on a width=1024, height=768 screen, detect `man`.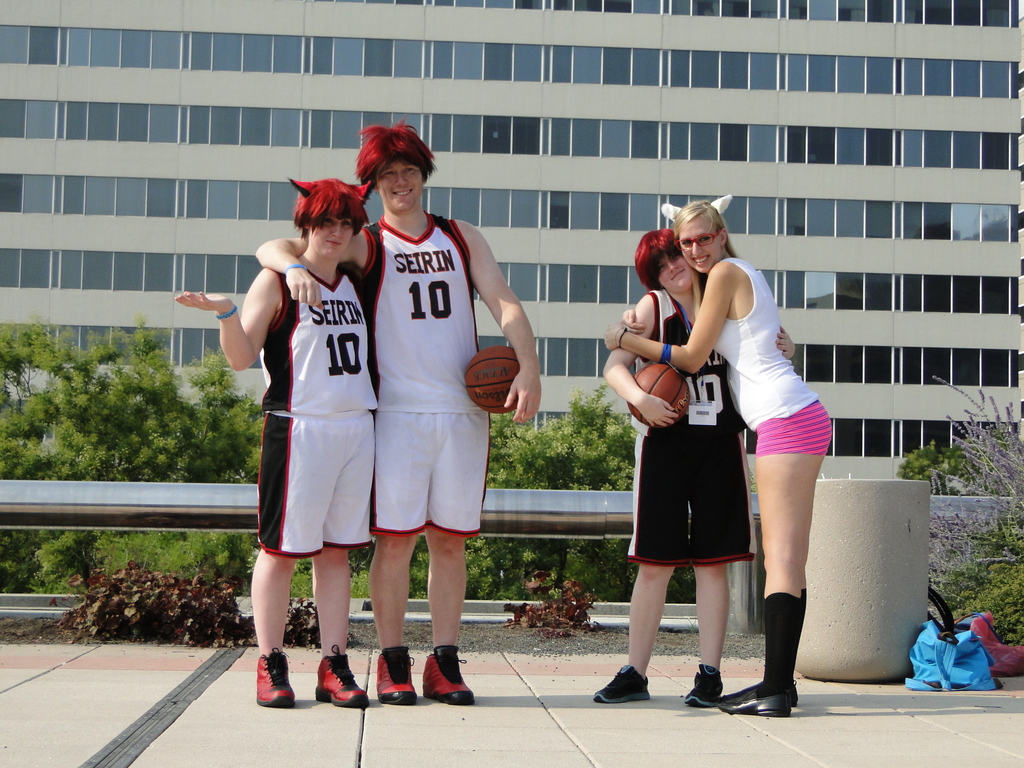
crop(255, 116, 543, 706).
